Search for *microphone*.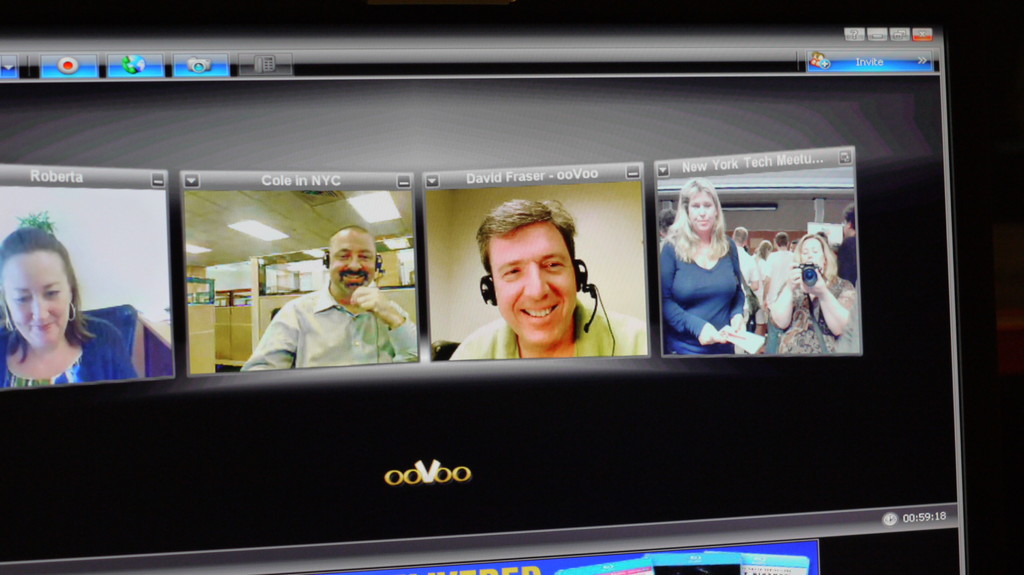
Found at (x1=563, y1=281, x2=609, y2=345).
